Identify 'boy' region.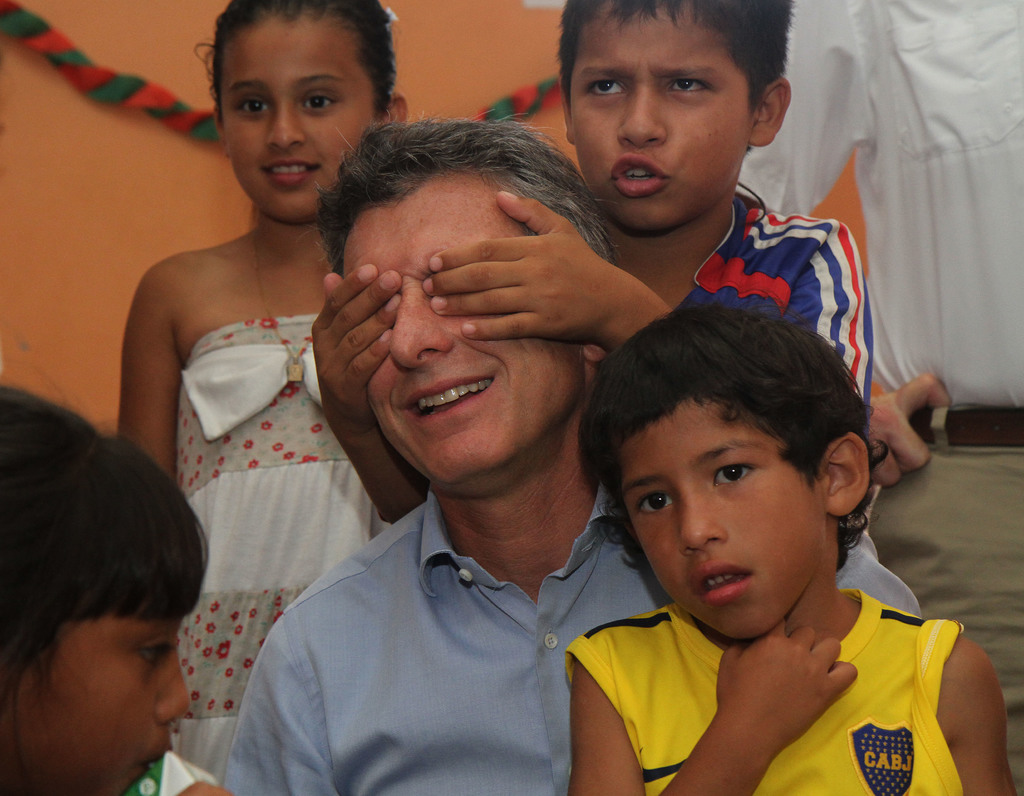
Region: 285 0 896 609.
